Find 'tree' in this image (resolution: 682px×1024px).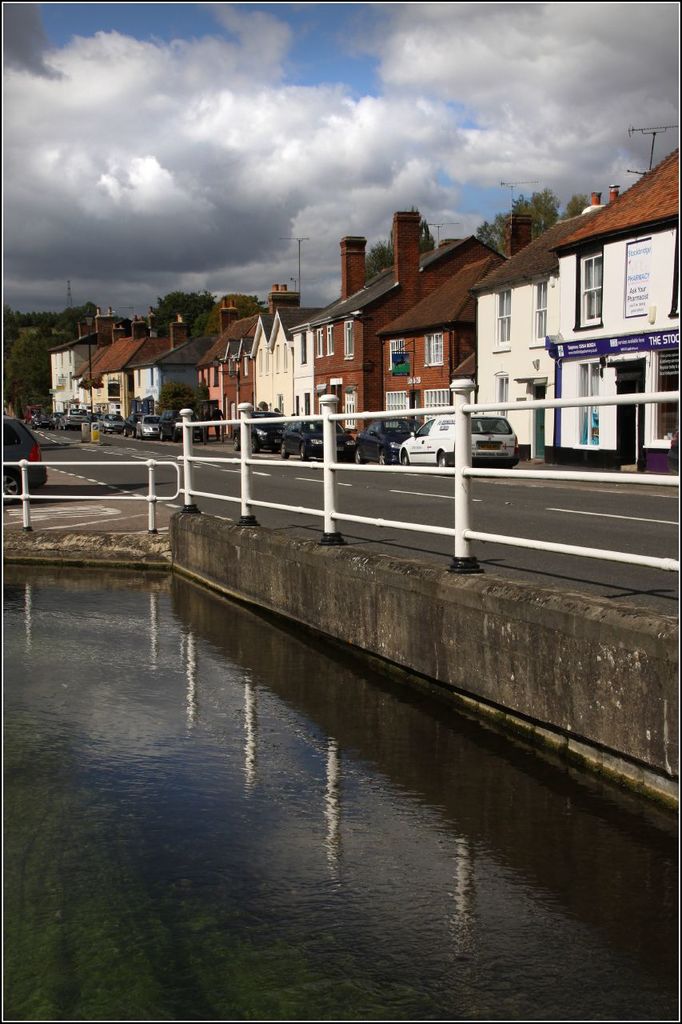
Rect(463, 180, 567, 263).
